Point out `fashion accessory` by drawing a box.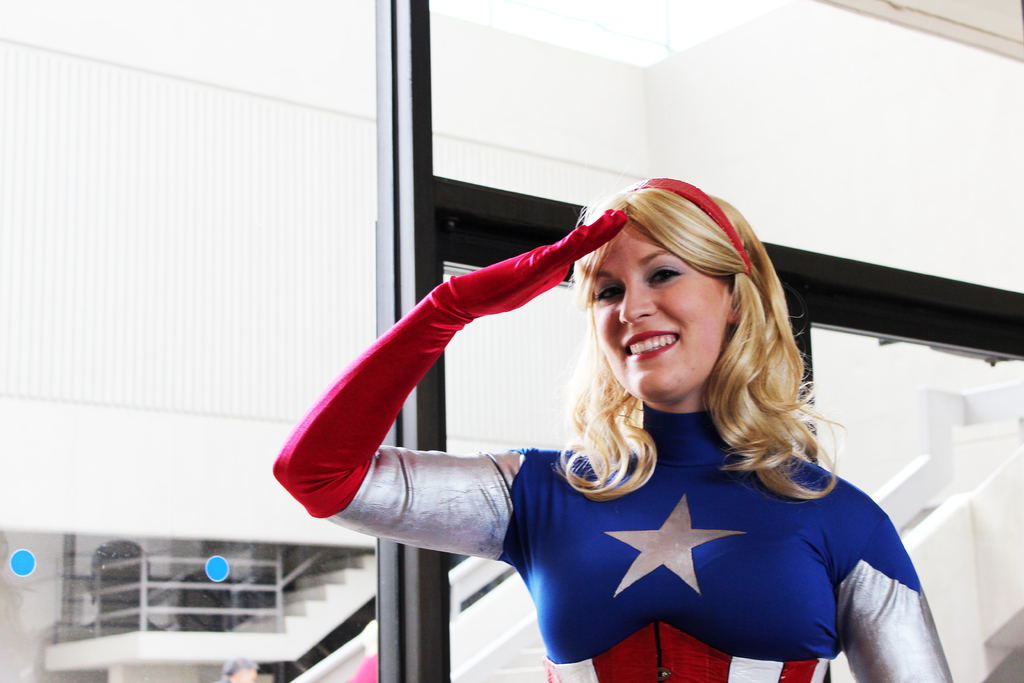
BBox(269, 208, 630, 515).
